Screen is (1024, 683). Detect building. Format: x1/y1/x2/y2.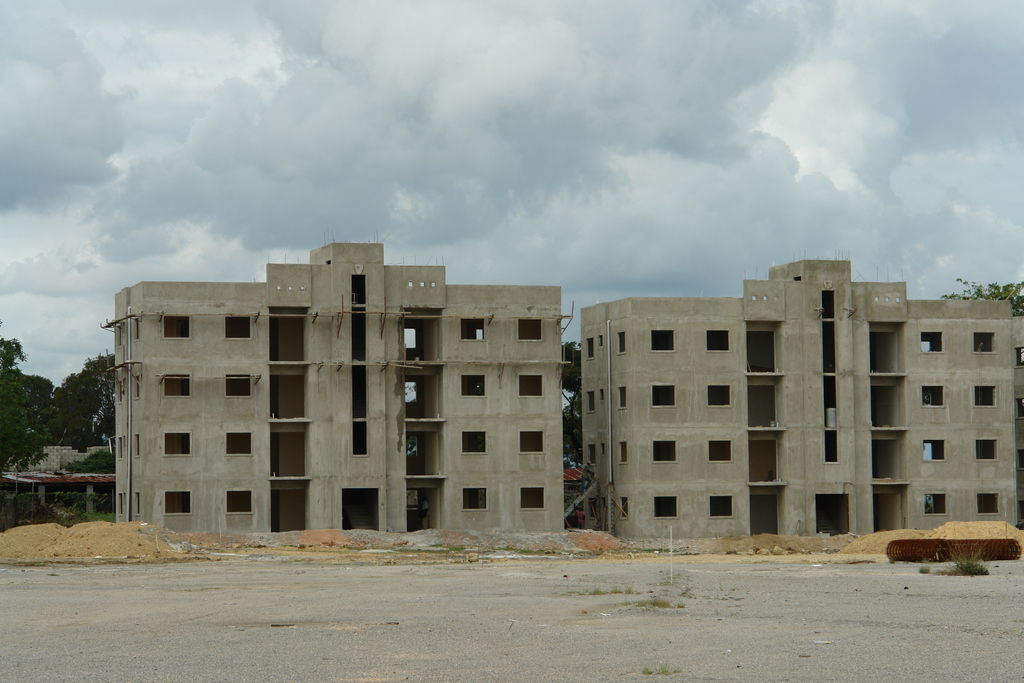
579/258/1023/541.
